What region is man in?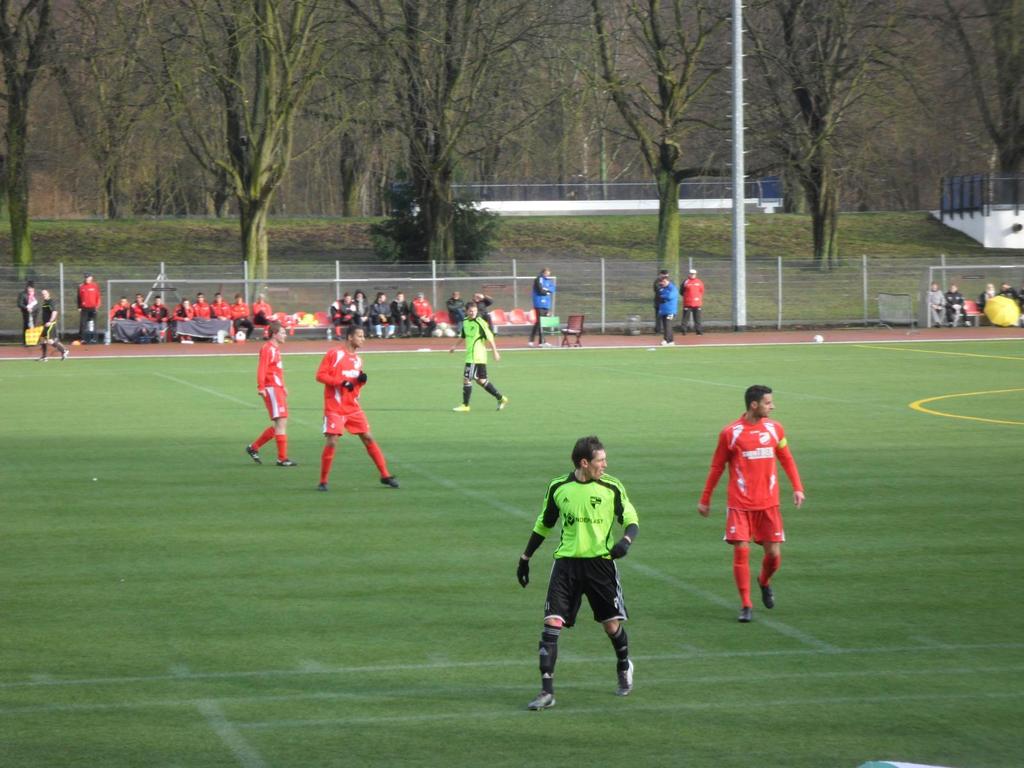
[x1=680, y1=264, x2=705, y2=338].
